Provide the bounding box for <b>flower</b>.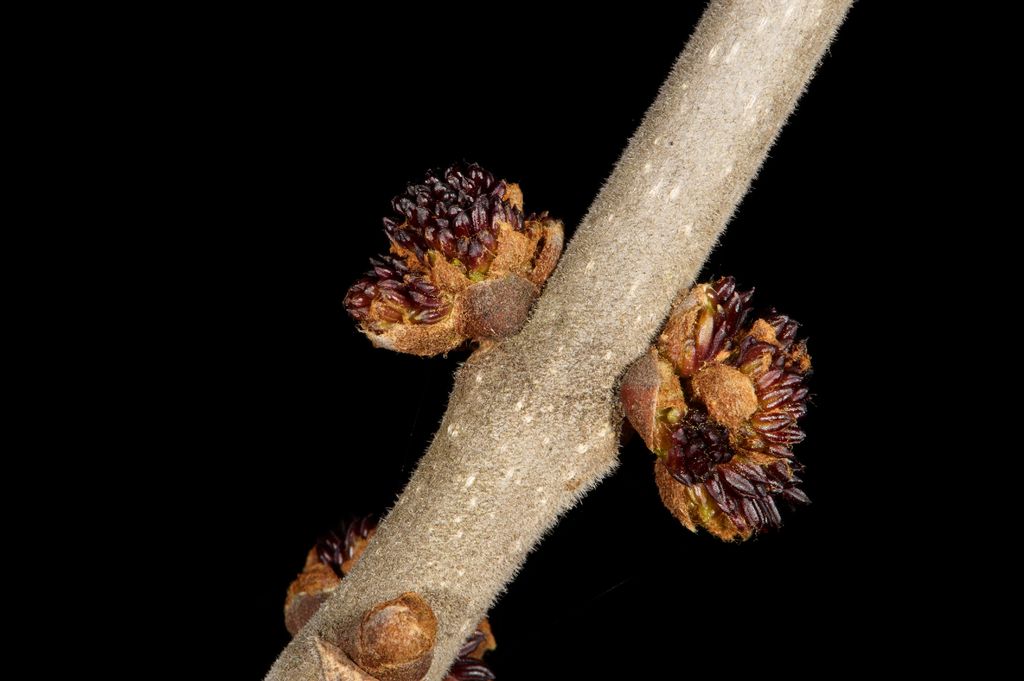
Rect(326, 593, 434, 680).
